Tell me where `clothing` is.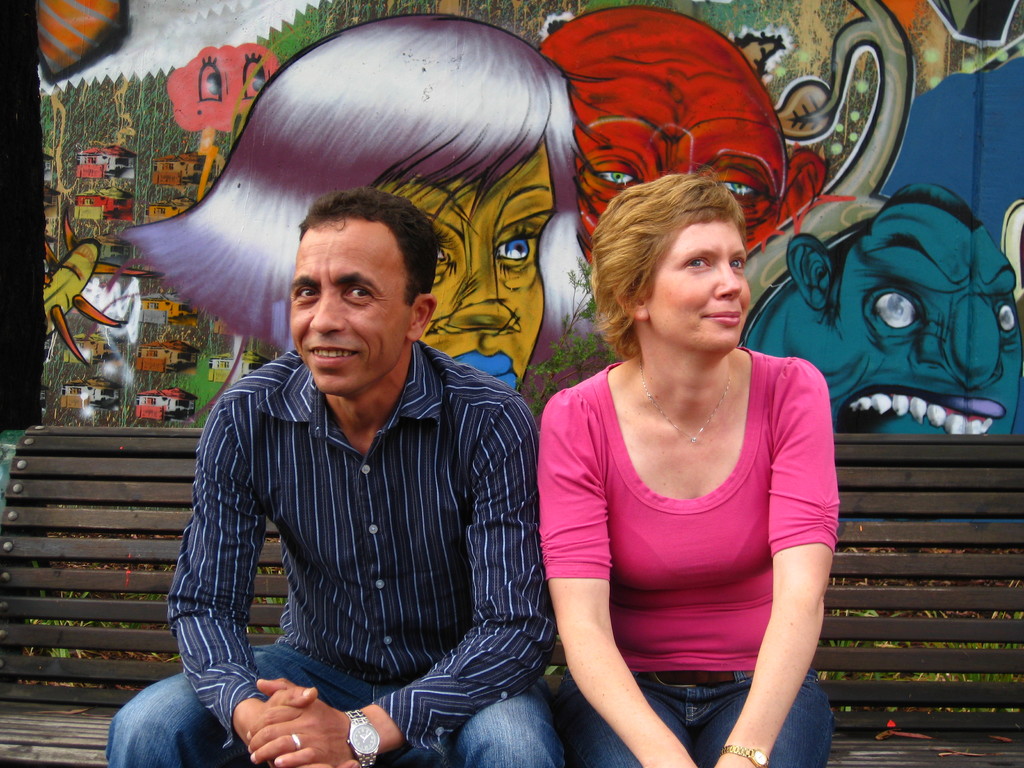
`clothing` is at {"left": 106, "top": 338, "right": 567, "bottom": 767}.
